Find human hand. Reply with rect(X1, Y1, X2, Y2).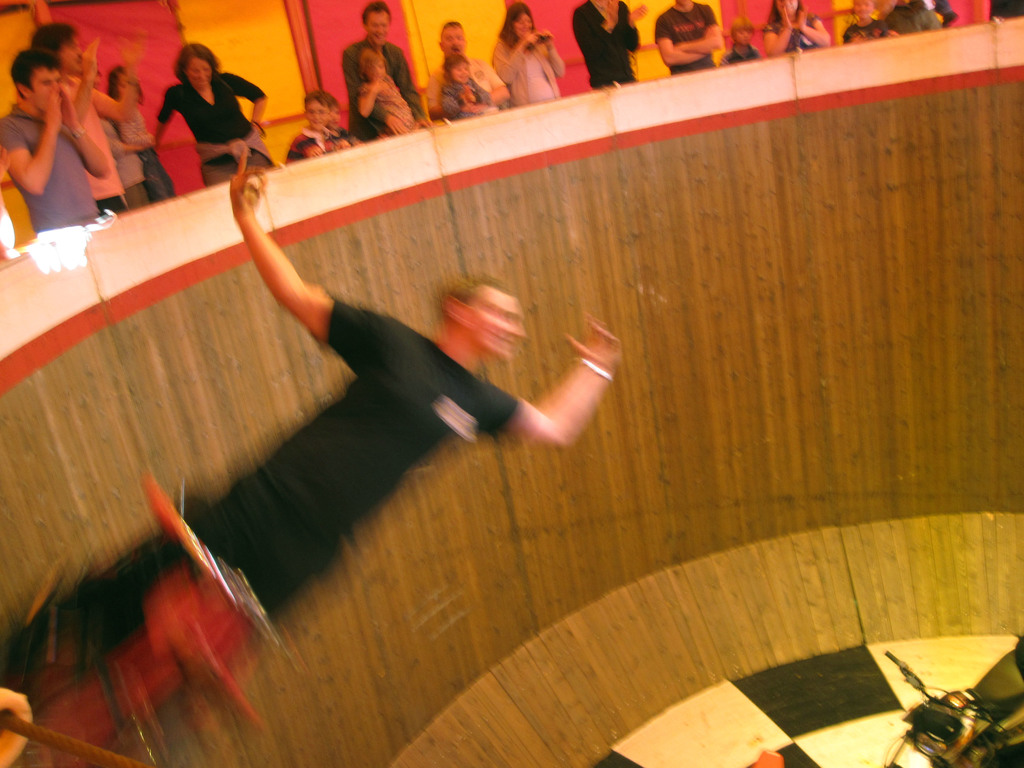
rect(80, 32, 100, 85).
